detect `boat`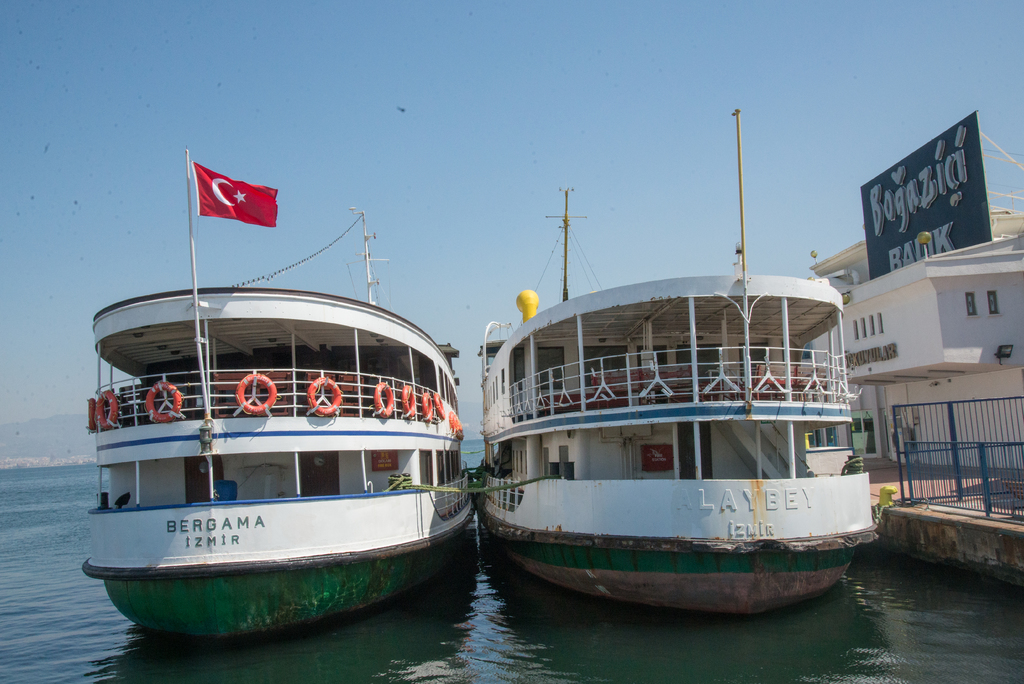
box(476, 104, 877, 617)
